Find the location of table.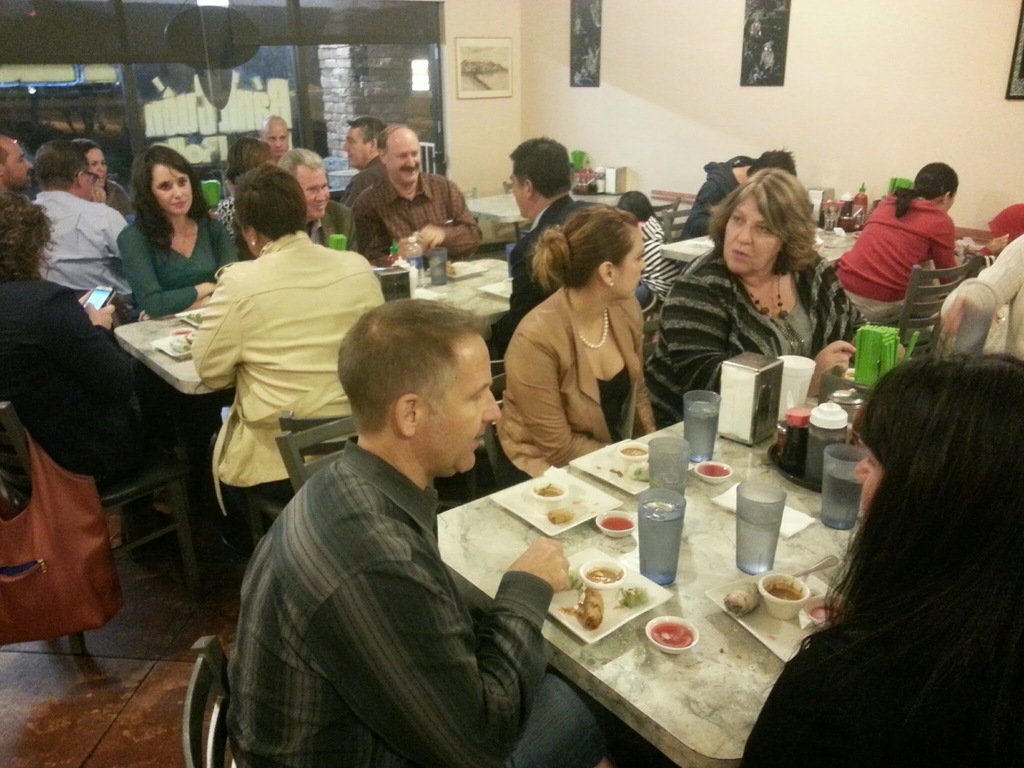
Location: left=657, top=230, right=861, bottom=268.
